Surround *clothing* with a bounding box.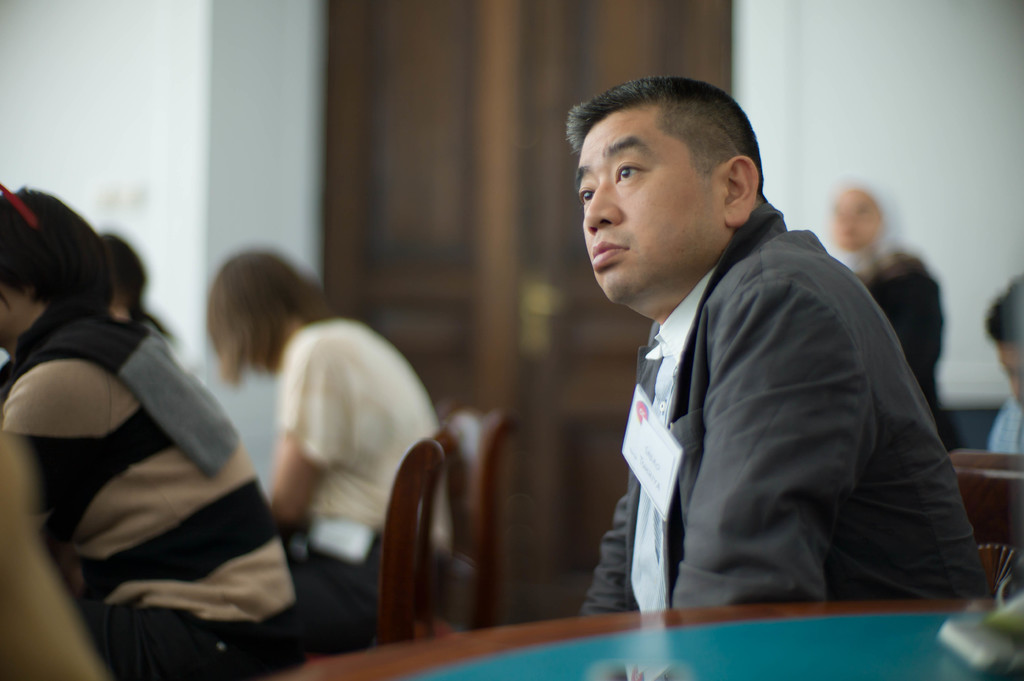
0 300 323 680.
